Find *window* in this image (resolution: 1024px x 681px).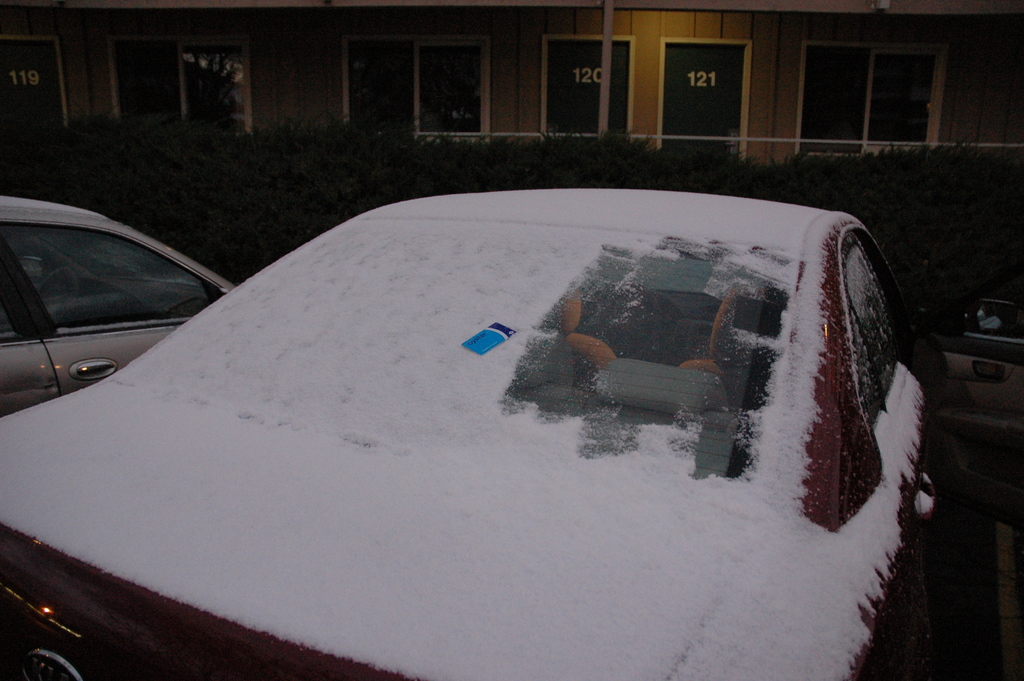
select_region(661, 38, 749, 151).
